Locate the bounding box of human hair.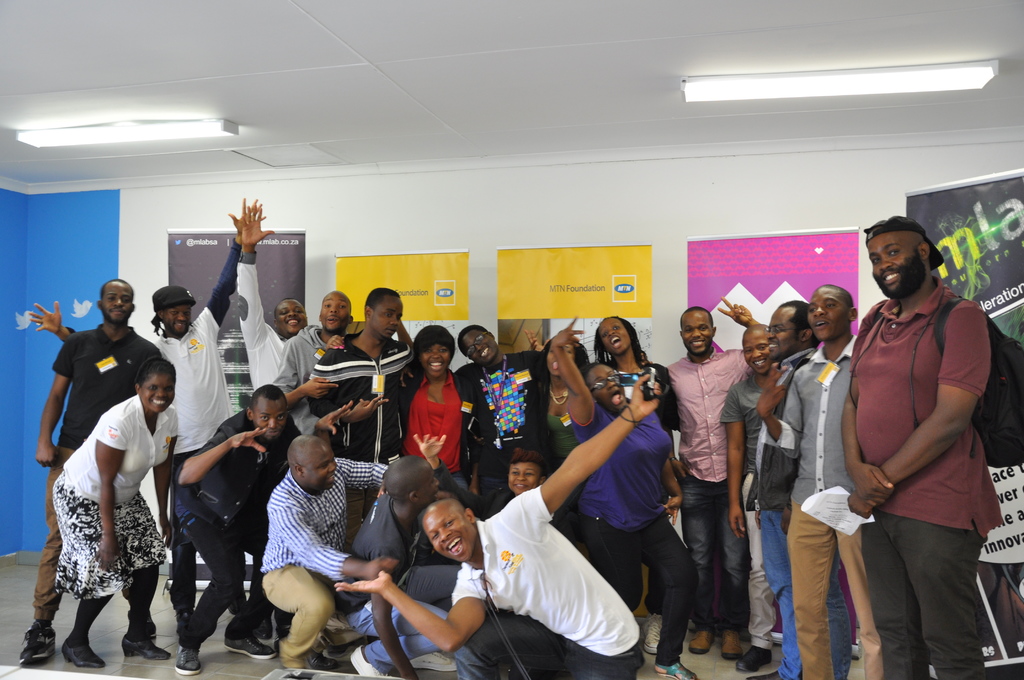
Bounding box: region(149, 305, 173, 337).
